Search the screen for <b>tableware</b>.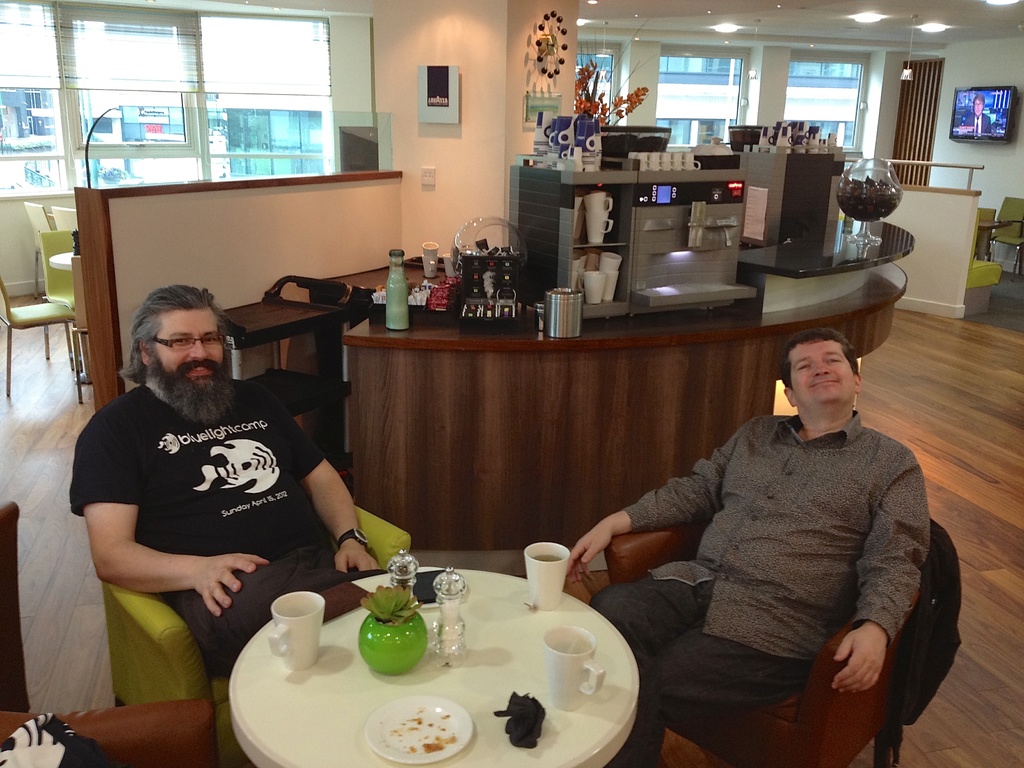
Found at left=573, top=250, right=580, bottom=273.
